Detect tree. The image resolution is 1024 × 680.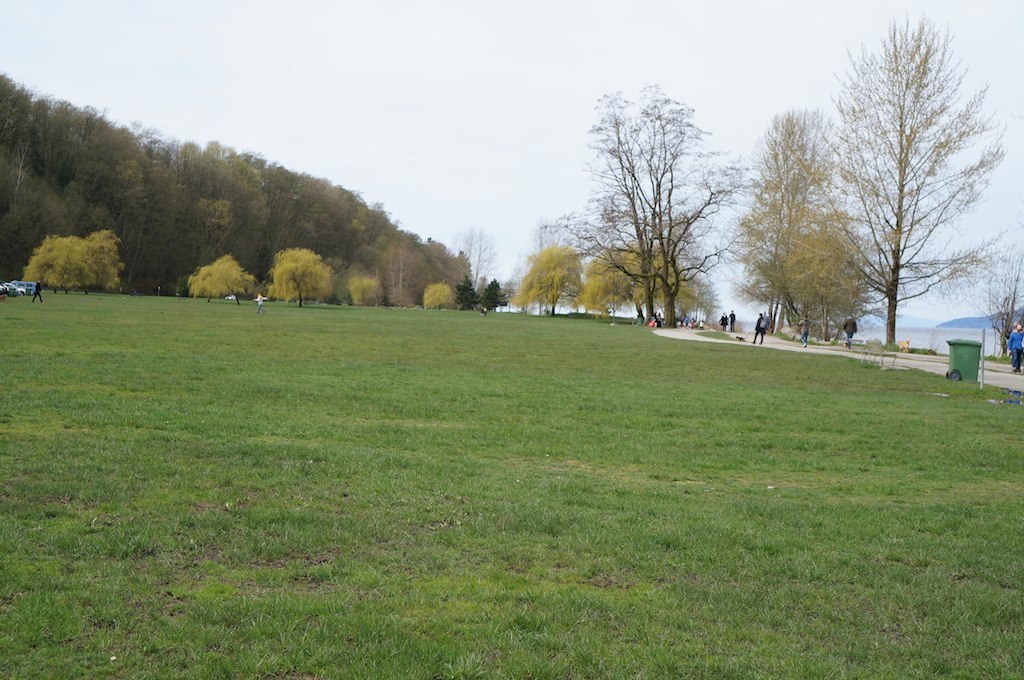
981/242/1023/364.
